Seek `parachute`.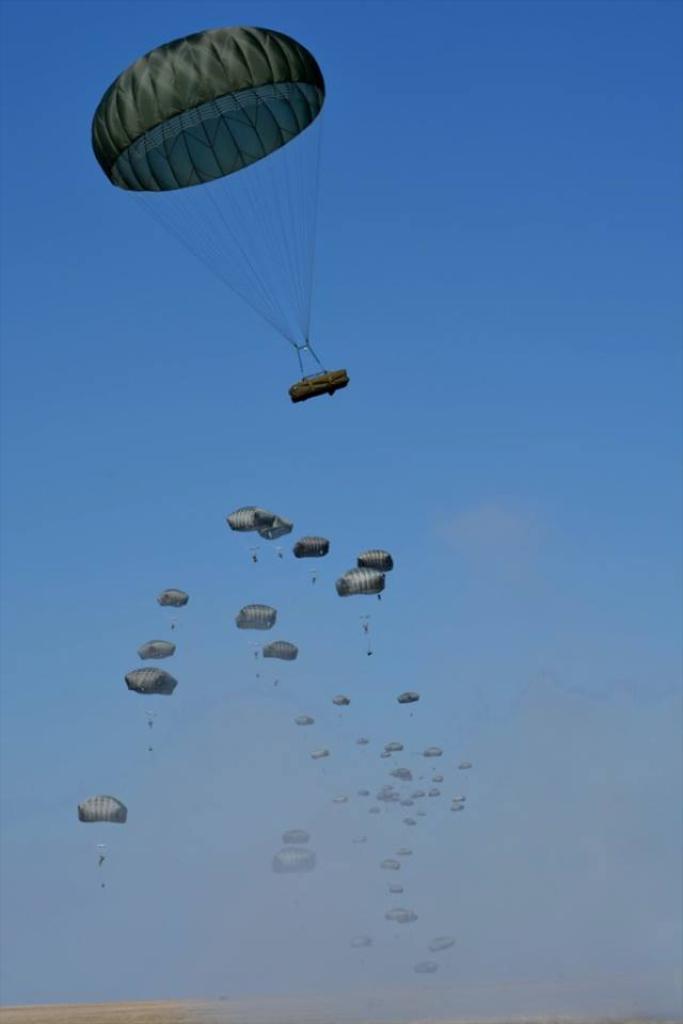
x1=91 y1=21 x2=325 y2=398.
